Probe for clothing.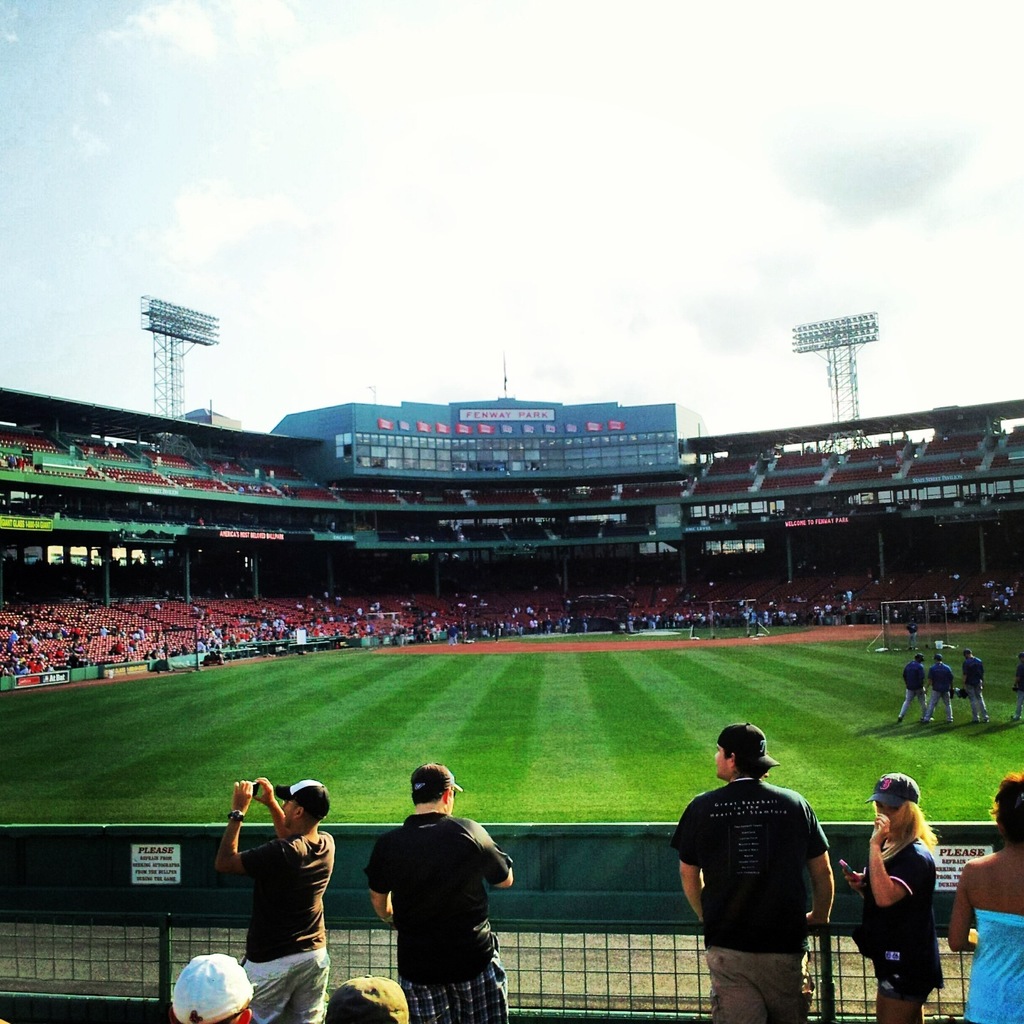
Probe result: <bbox>365, 807, 516, 1023</bbox>.
